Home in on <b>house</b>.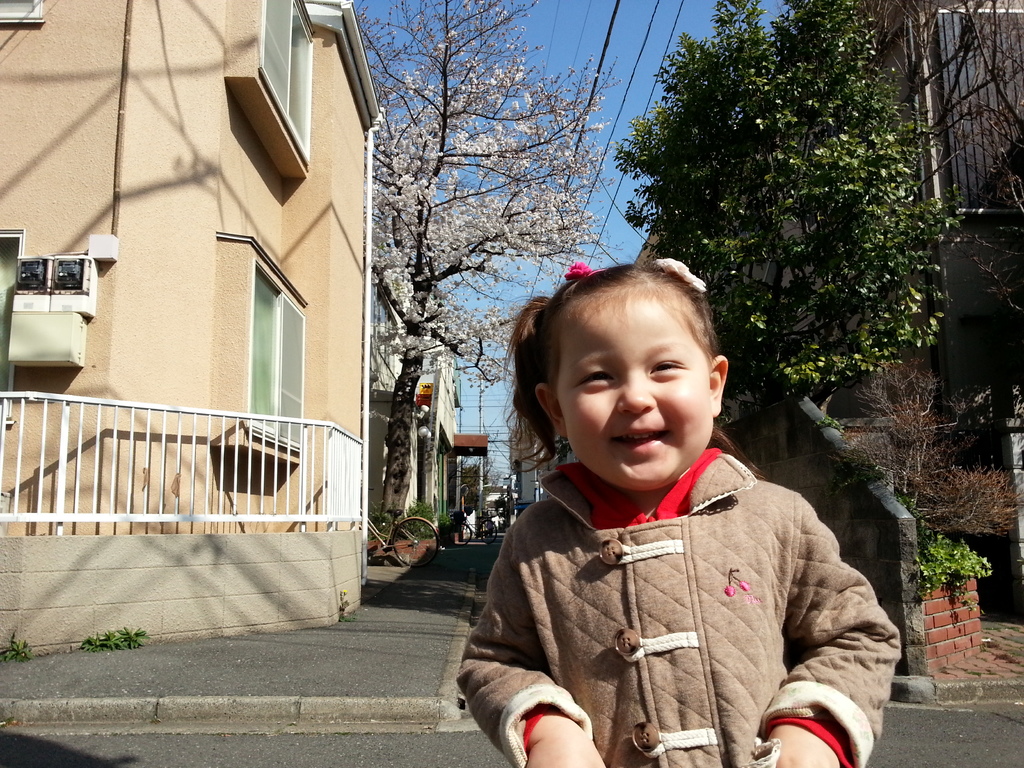
Homed in at (x1=458, y1=429, x2=482, y2=525).
